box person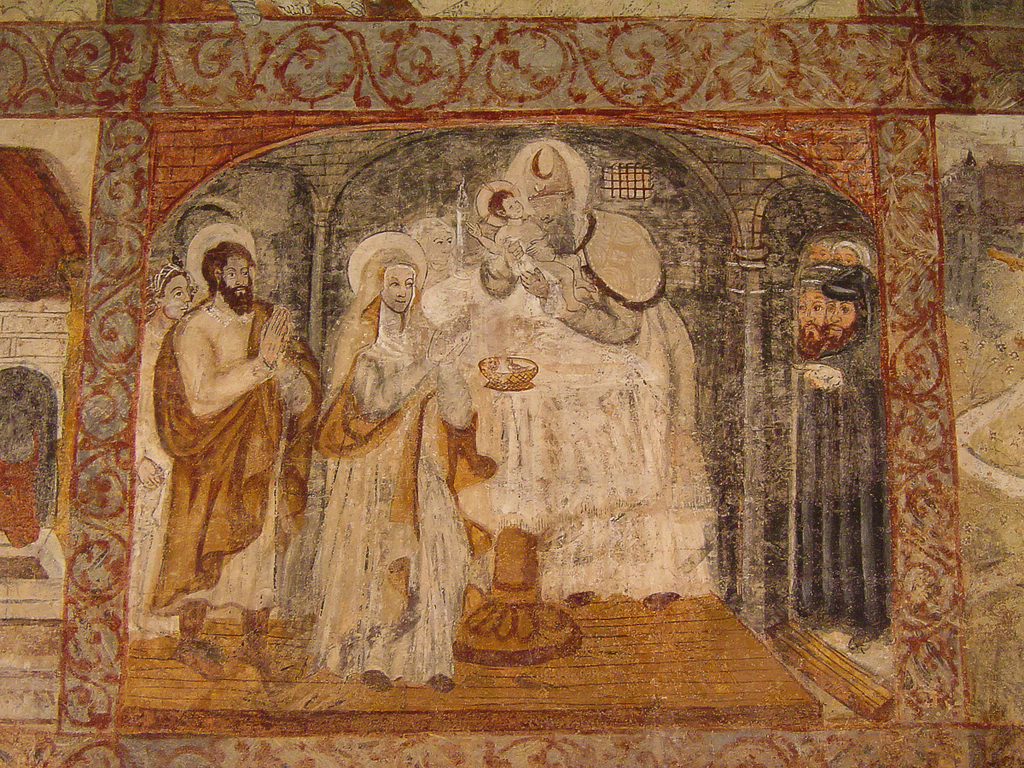
l=487, t=181, r=595, b=317
